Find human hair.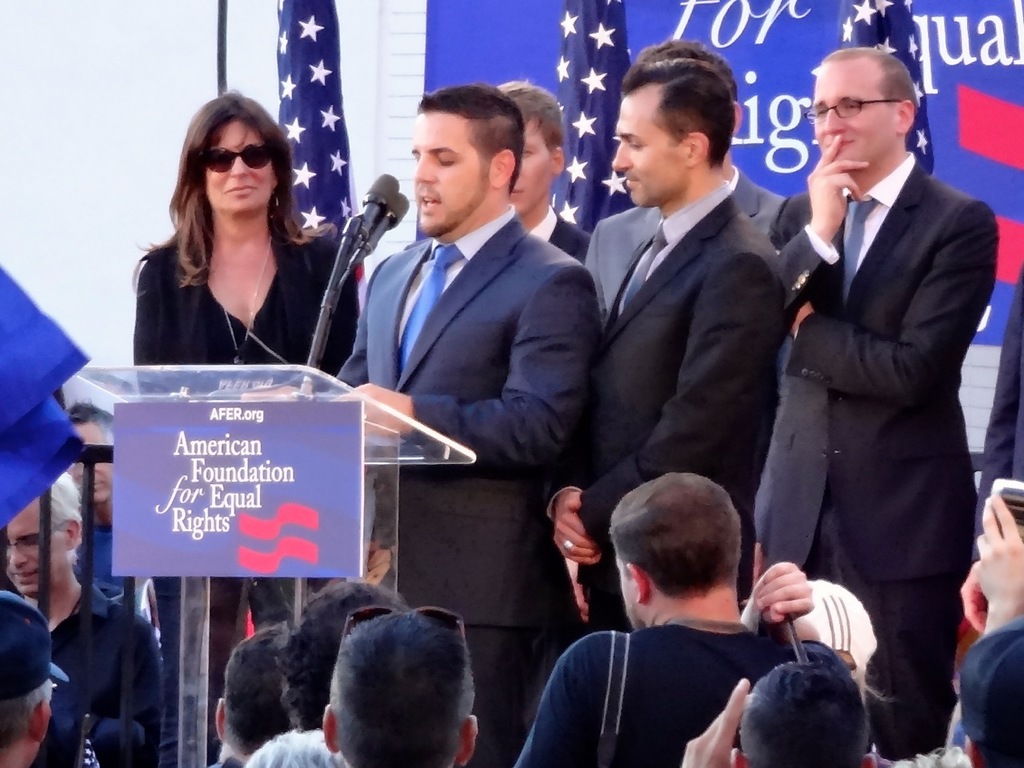
(64, 398, 116, 448).
